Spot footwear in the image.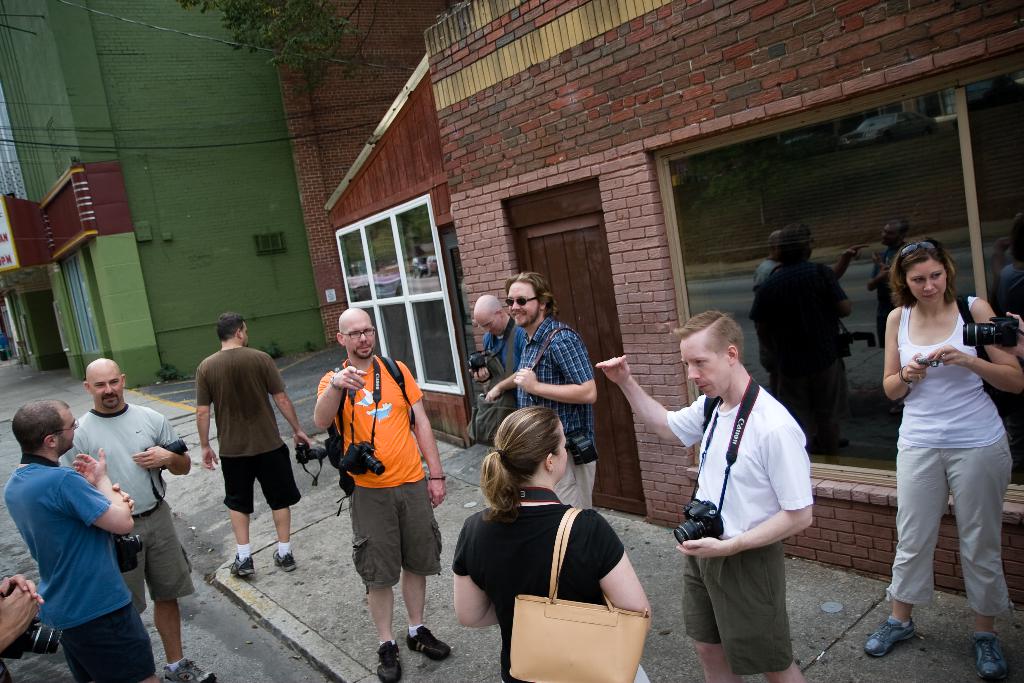
footwear found at 225/552/257/579.
